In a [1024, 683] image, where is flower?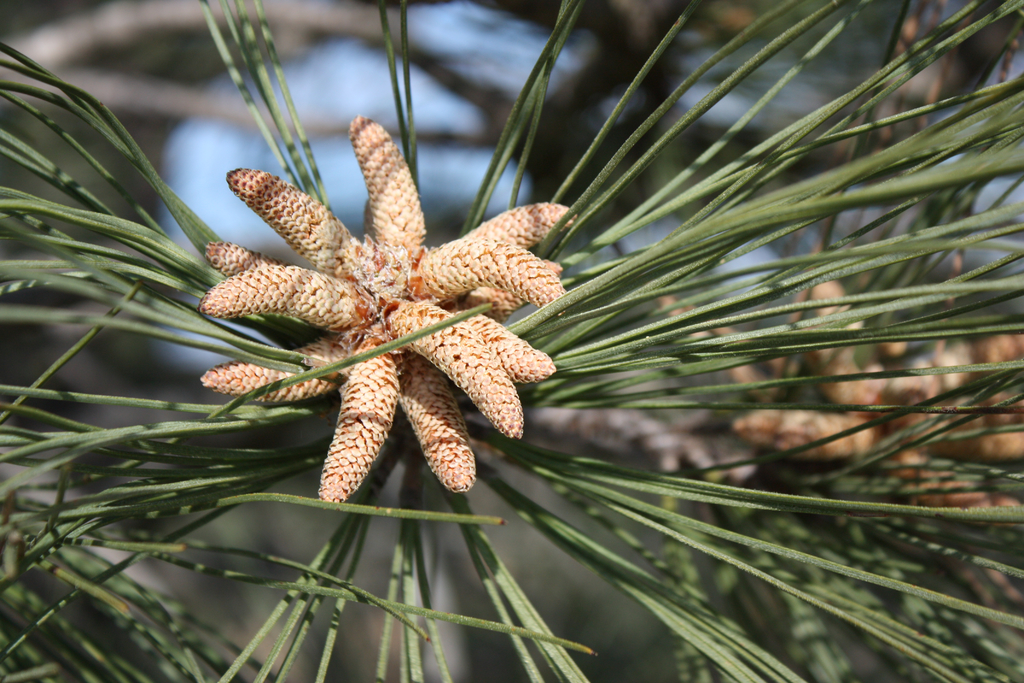
region(657, 272, 1023, 559).
